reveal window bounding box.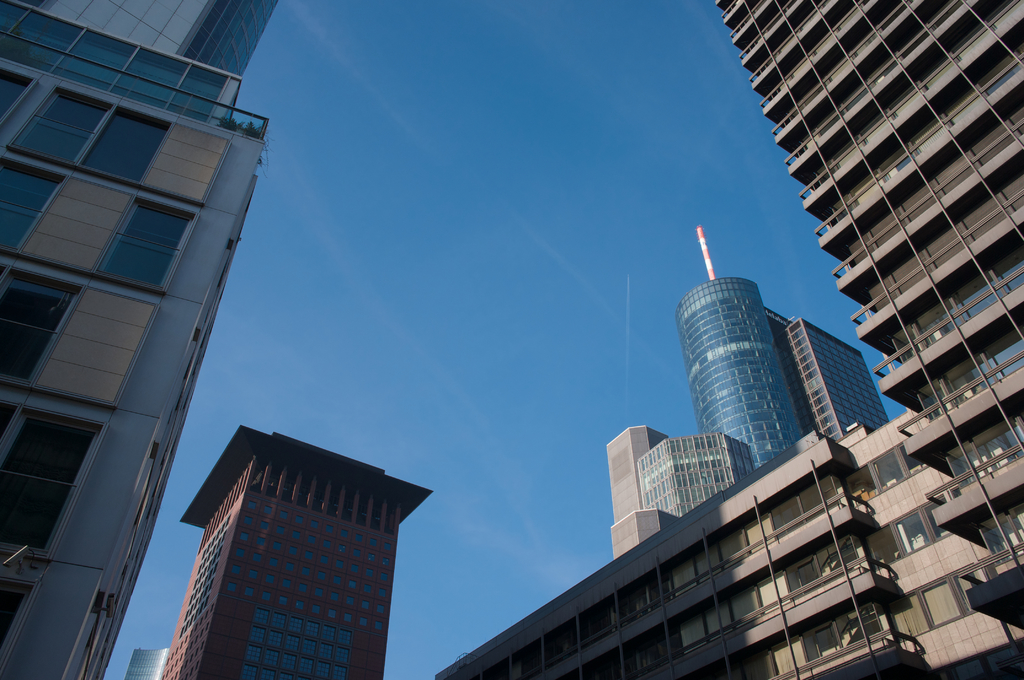
Revealed: [x1=1, y1=397, x2=102, y2=552].
